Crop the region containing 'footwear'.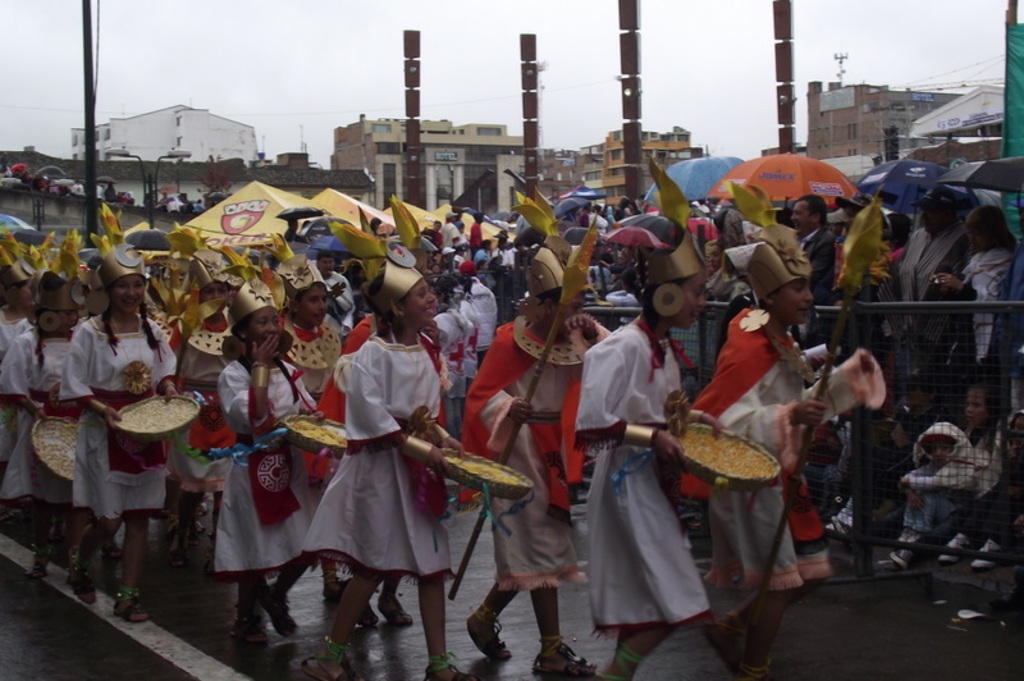
Crop region: crop(253, 582, 301, 637).
